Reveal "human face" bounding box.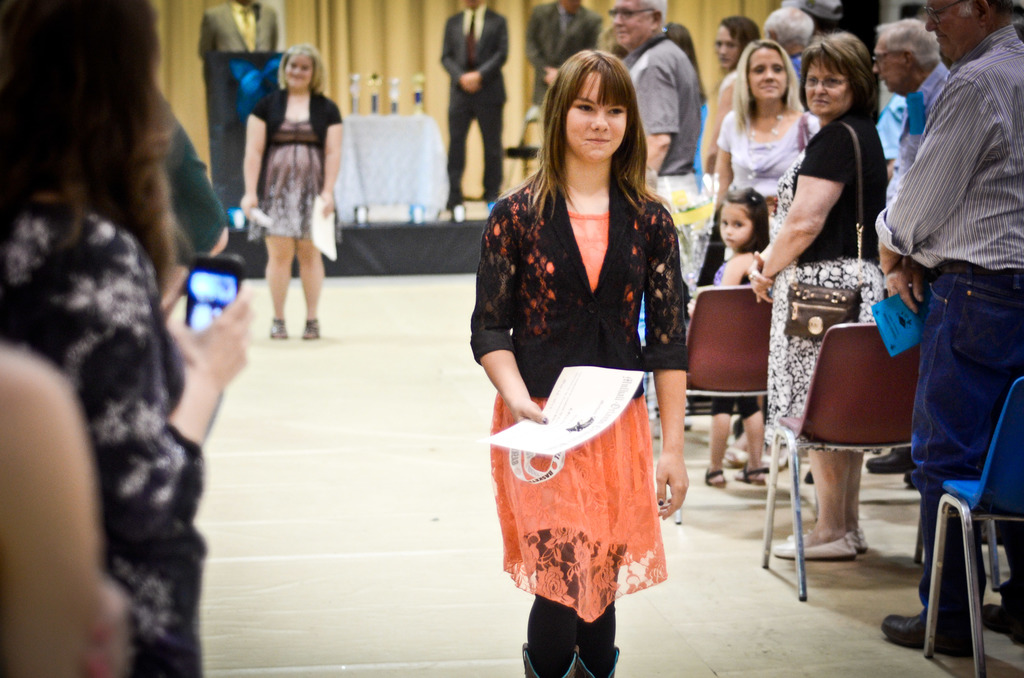
Revealed: (left=605, top=0, right=645, bottom=41).
